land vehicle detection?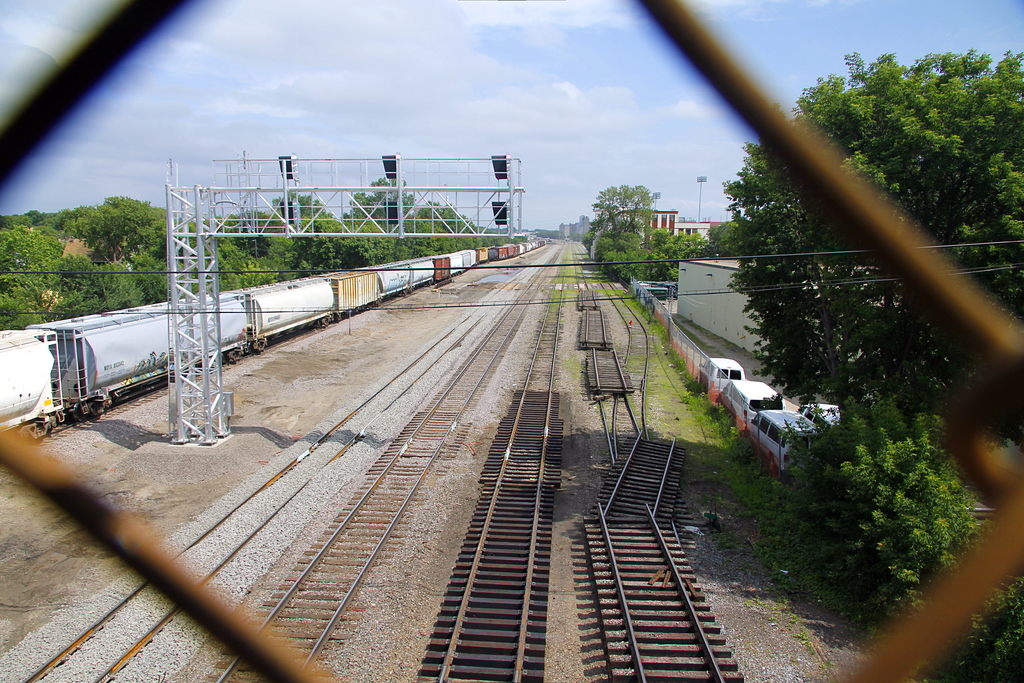
x1=797 y1=399 x2=840 y2=429
